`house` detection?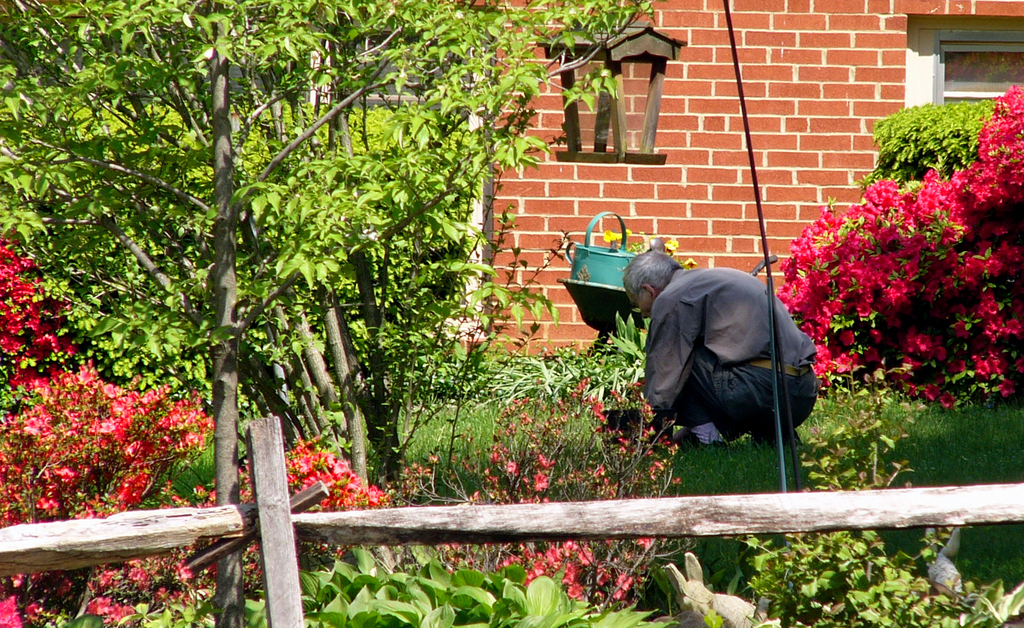
271 4 1023 403
